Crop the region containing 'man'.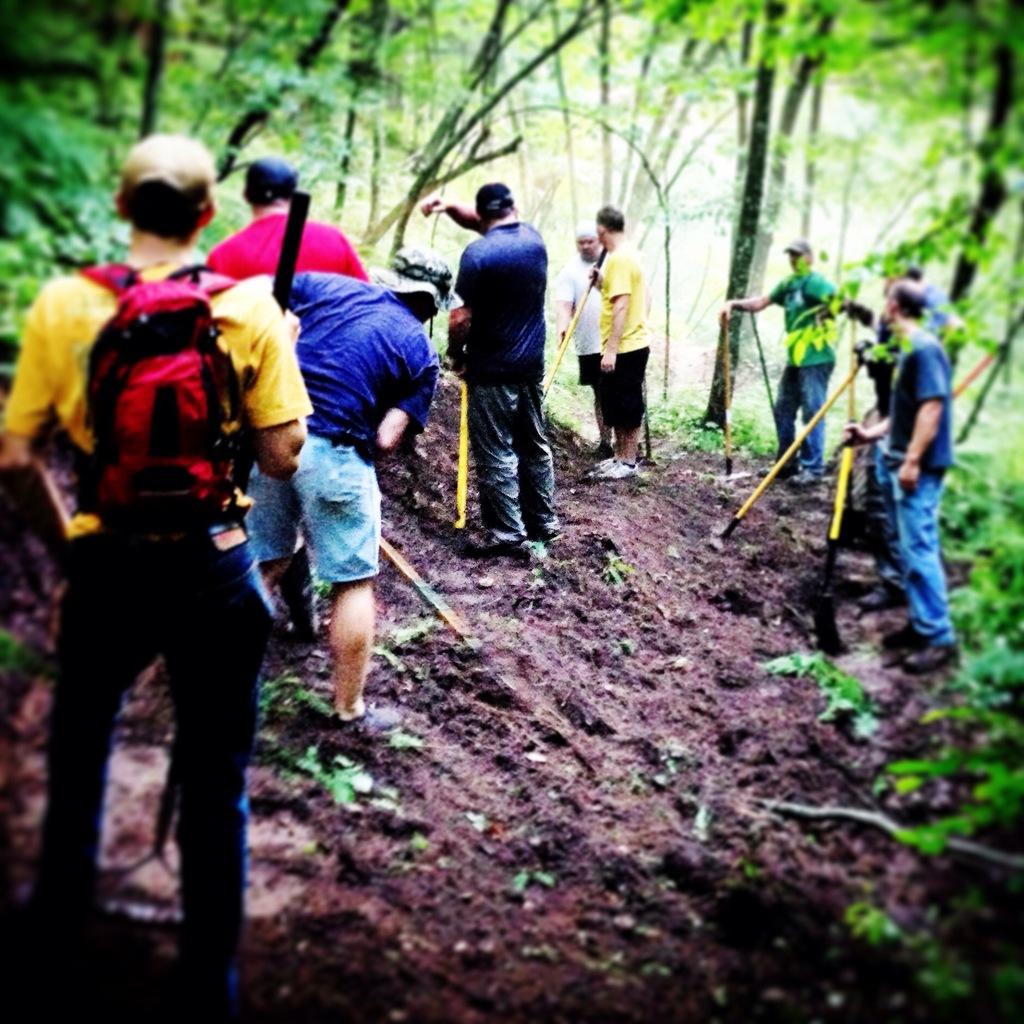
Crop region: [left=247, top=245, right=452, bottom=737].
